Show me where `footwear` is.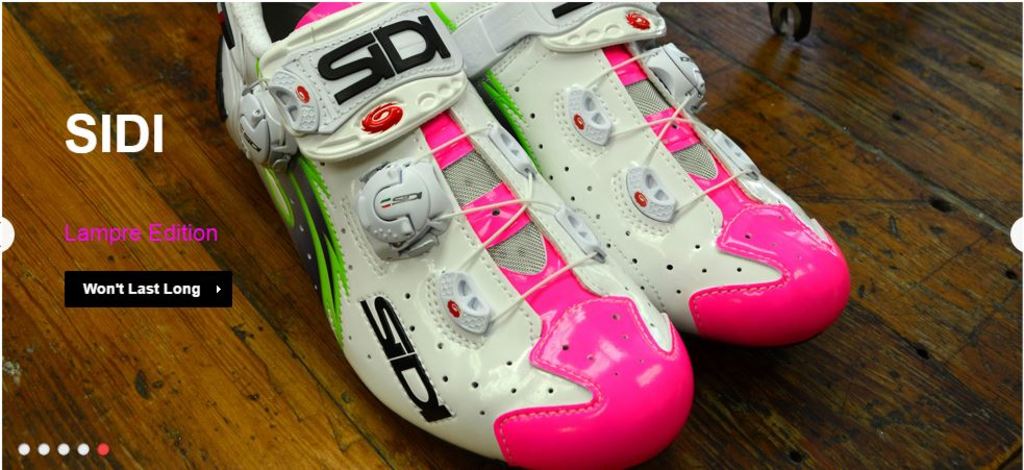
`footwear` is at 207/0/696/469.
